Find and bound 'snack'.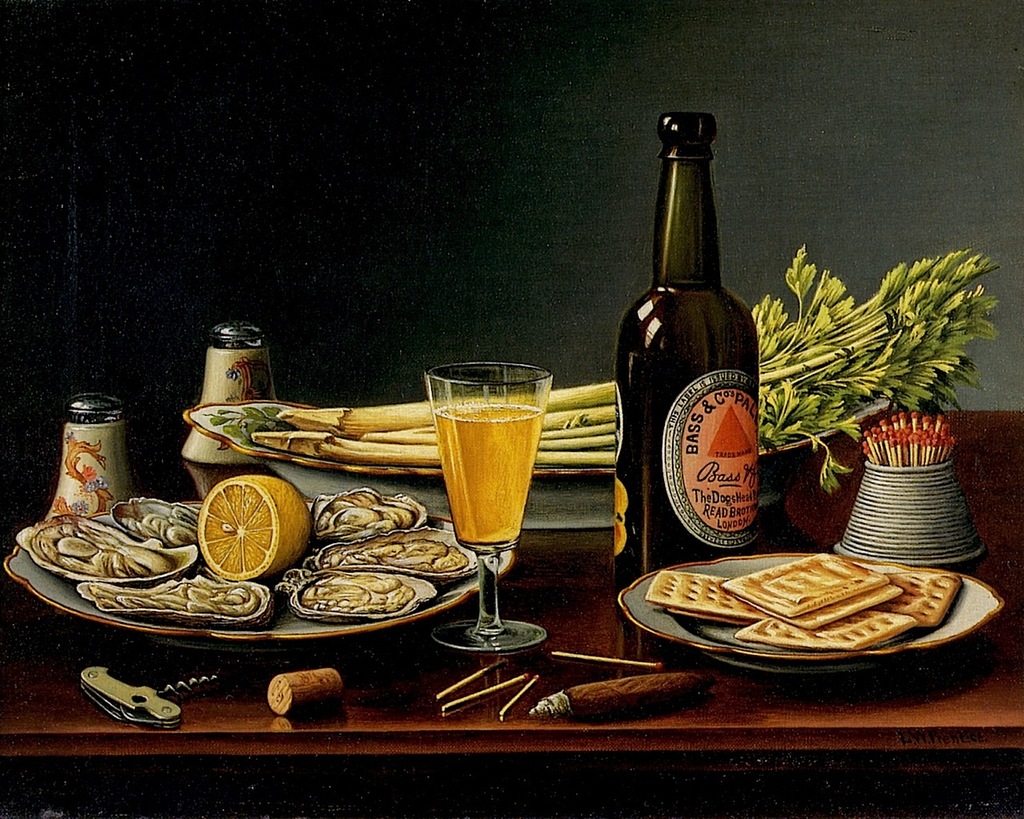
Bound: BBox(626, 547, 981, 669).
